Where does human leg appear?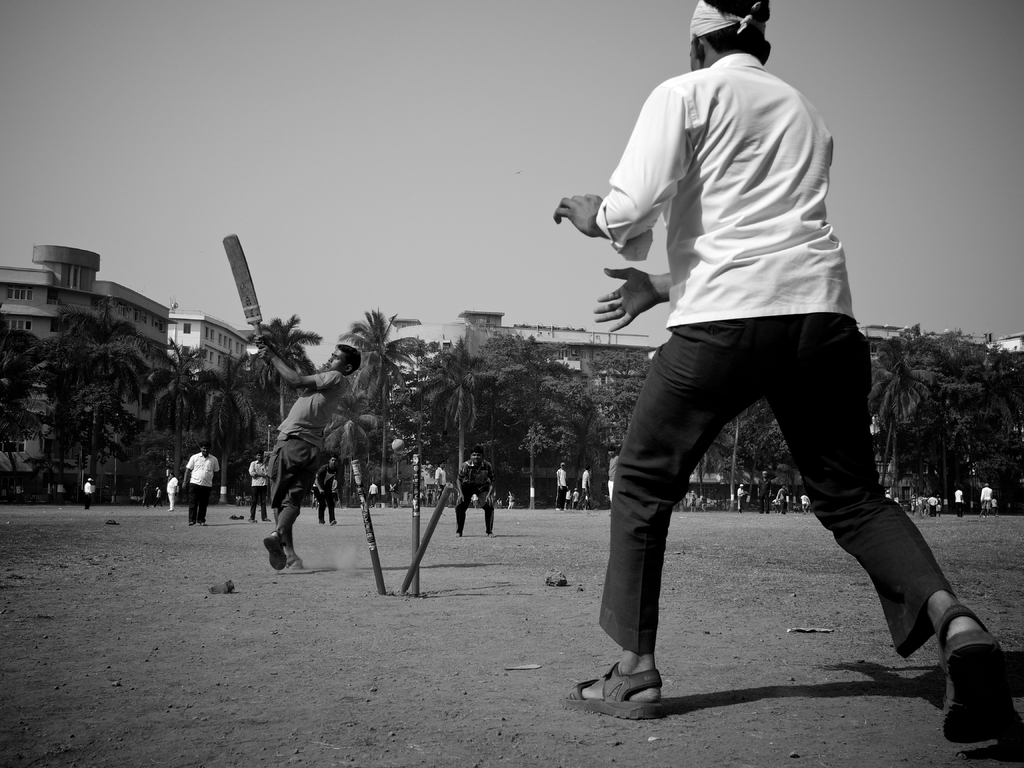
Appears at detection(269, 503, 305, 577).
